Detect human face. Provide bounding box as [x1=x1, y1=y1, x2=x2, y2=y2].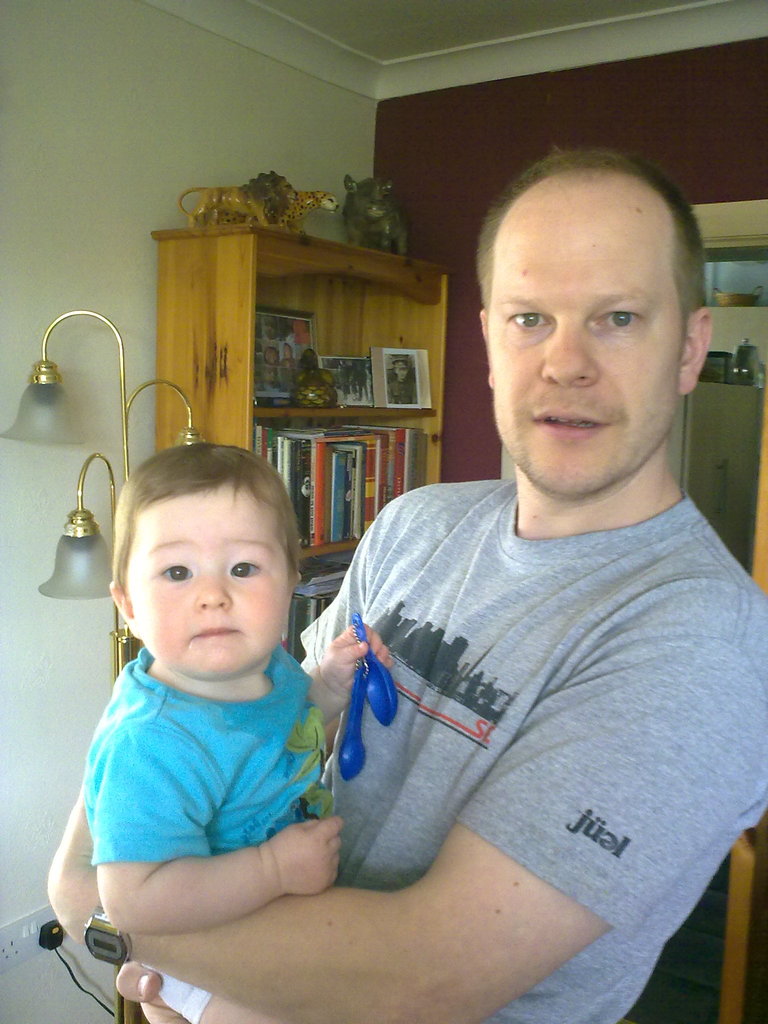
[x1=126, y1=481, x2=296, y2=680].
